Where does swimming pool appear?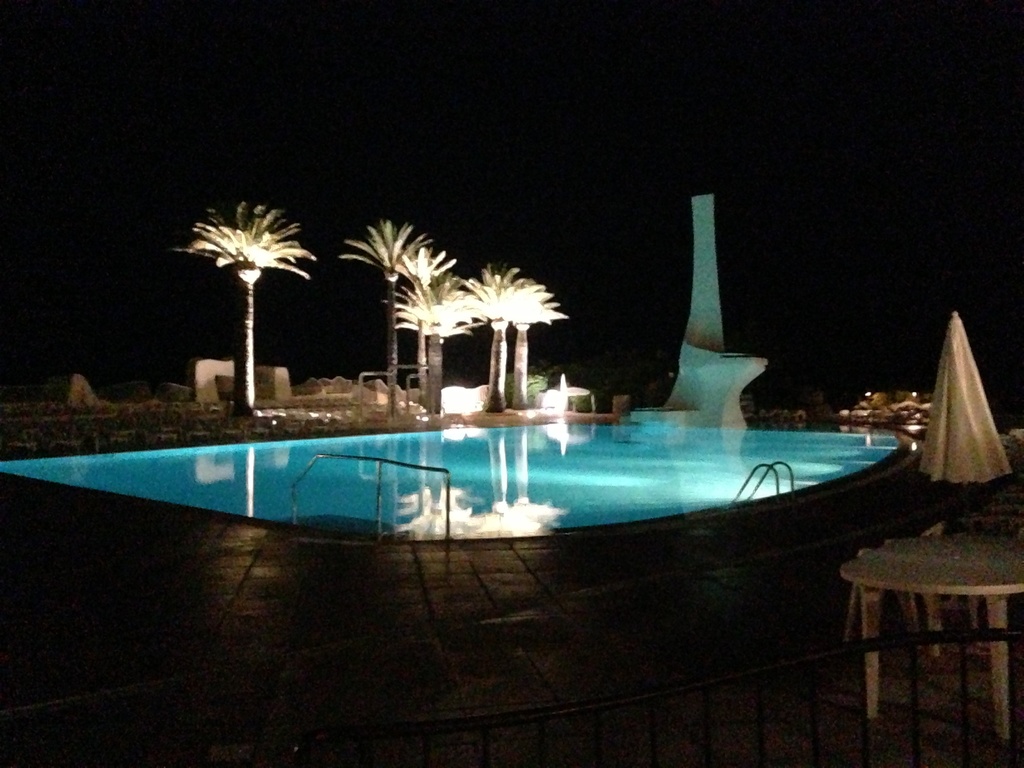
Appears at x1=134 y1=387 x2=972 y2=561.
